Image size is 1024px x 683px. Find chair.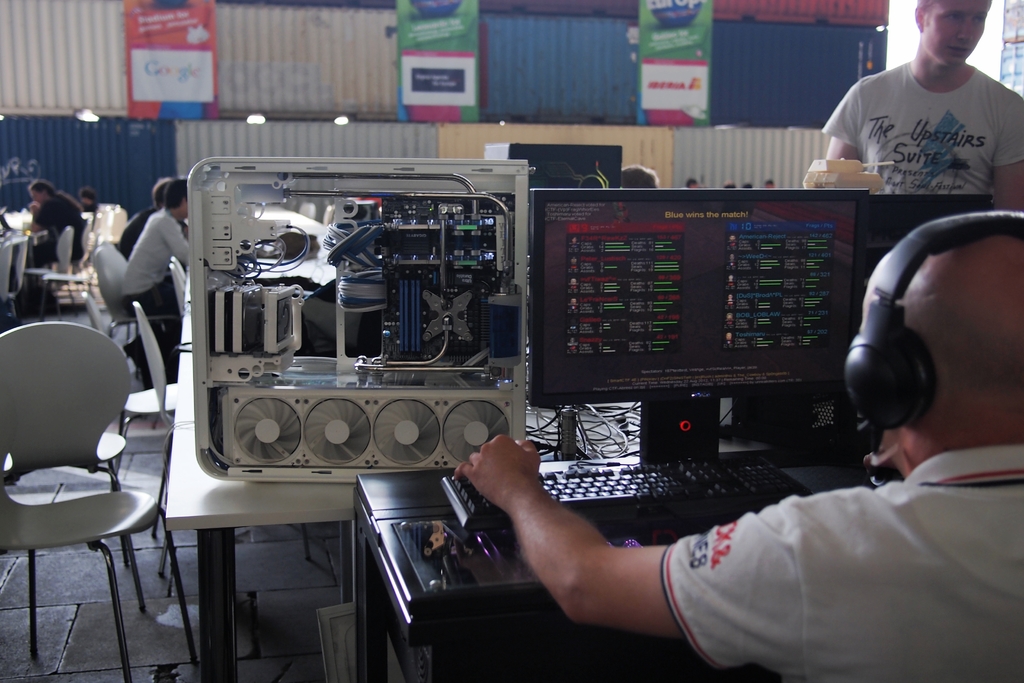
select_region(77, 215, 95, 277).
